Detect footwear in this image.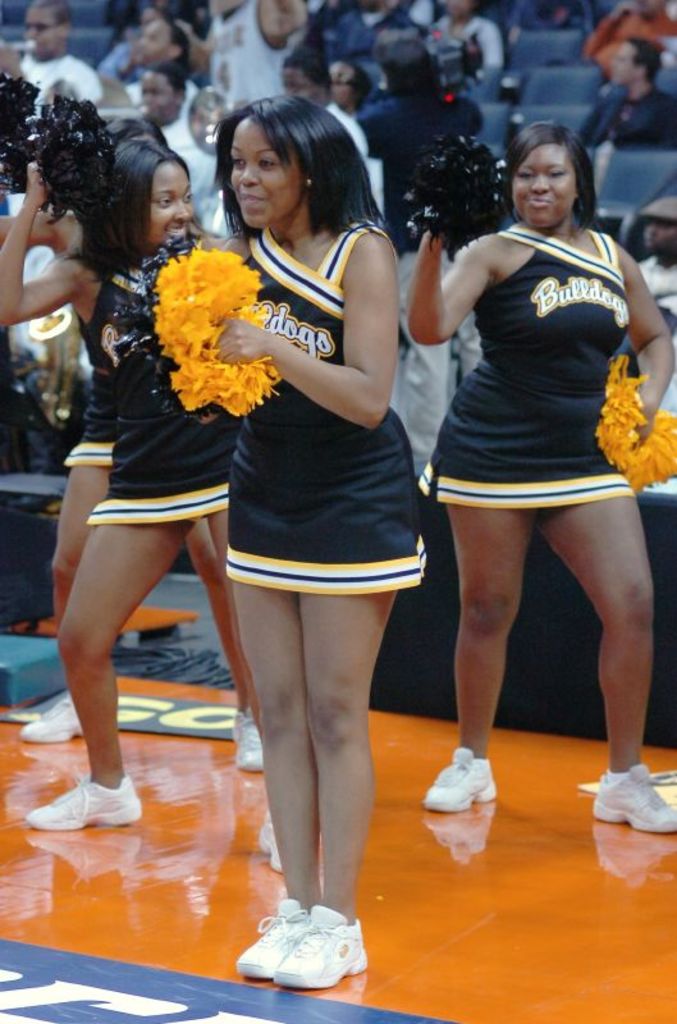
Detection: Rect(23, 681, 79, 750).
